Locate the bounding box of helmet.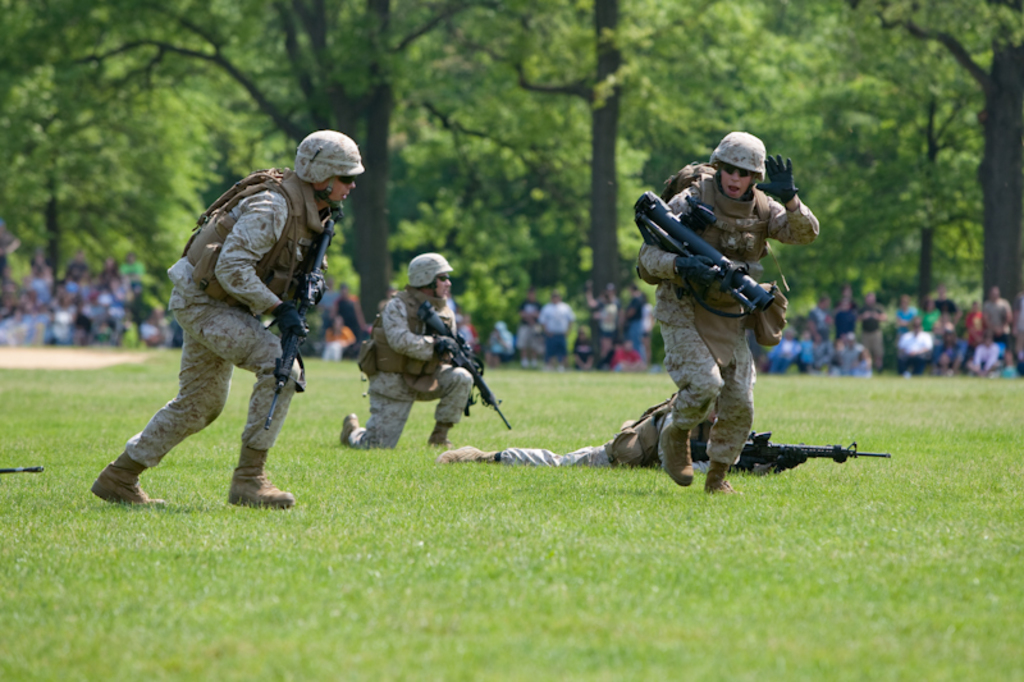
Bounding box: 402:251:456:302.
